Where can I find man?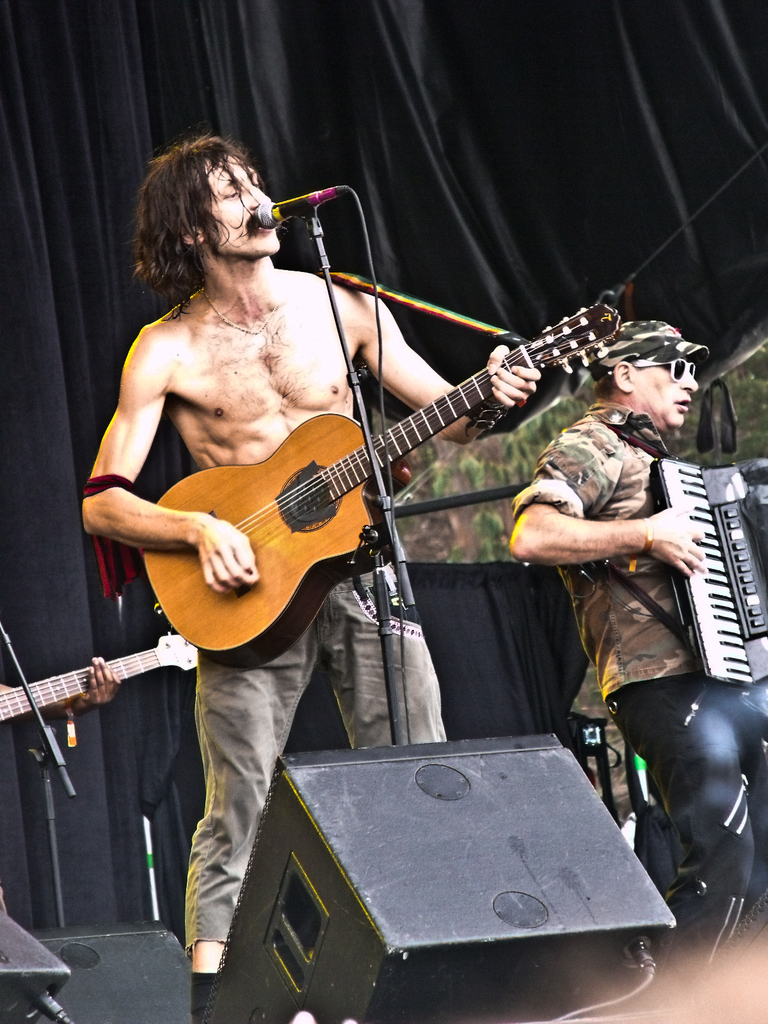
You can find it at 77, 138, 537, 1010.
